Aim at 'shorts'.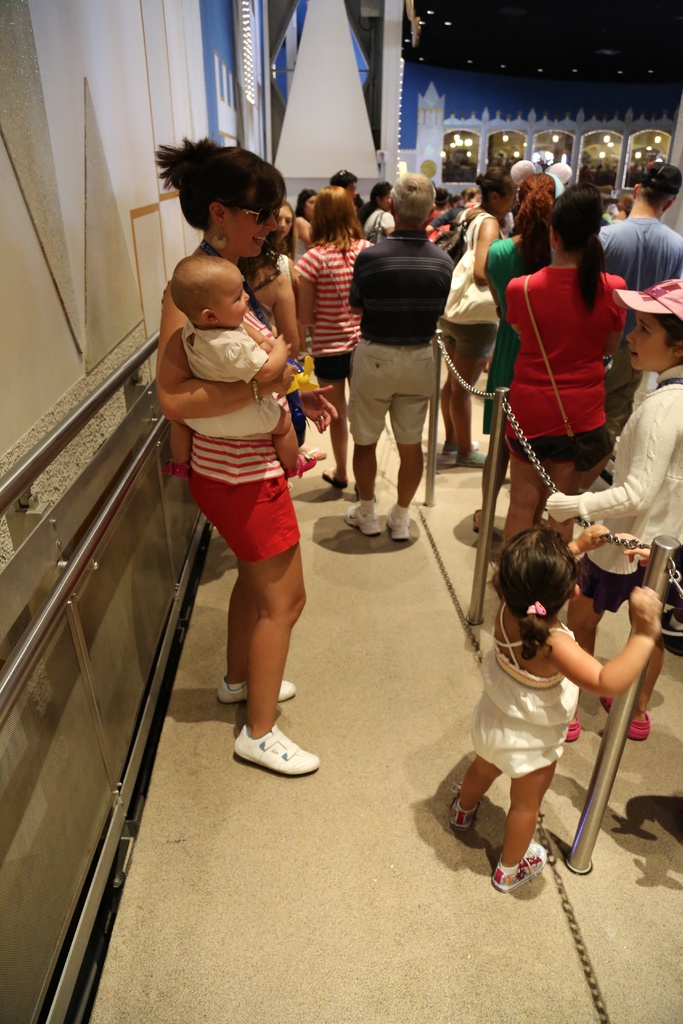
Aimed at locate(174, 456, 325, 572).
